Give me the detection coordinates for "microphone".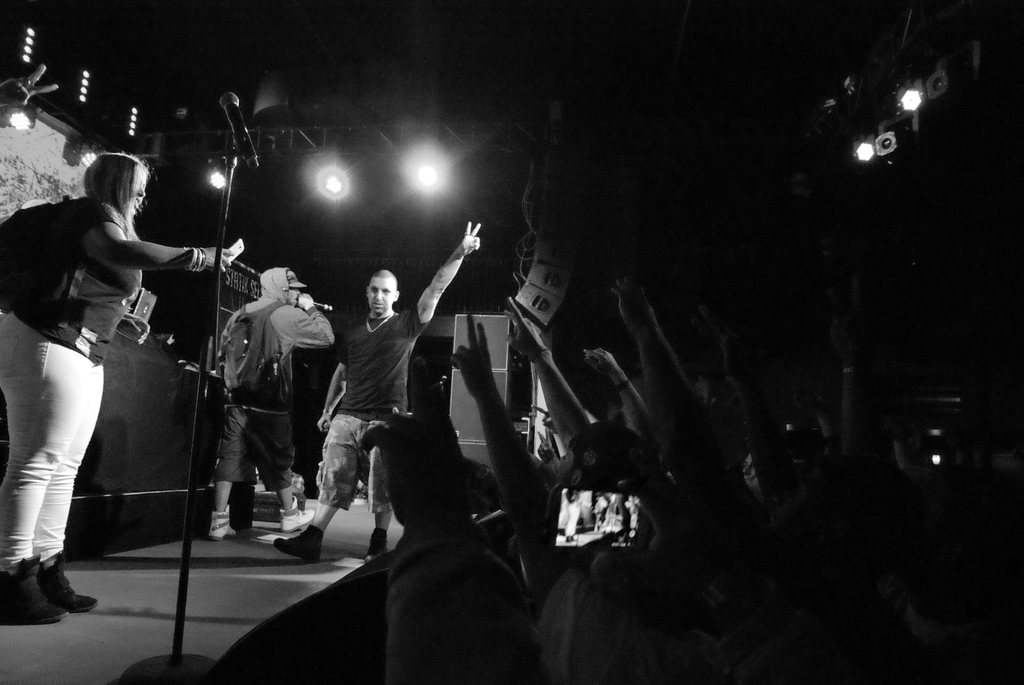
bbox=[304, 300, 335, 313].
